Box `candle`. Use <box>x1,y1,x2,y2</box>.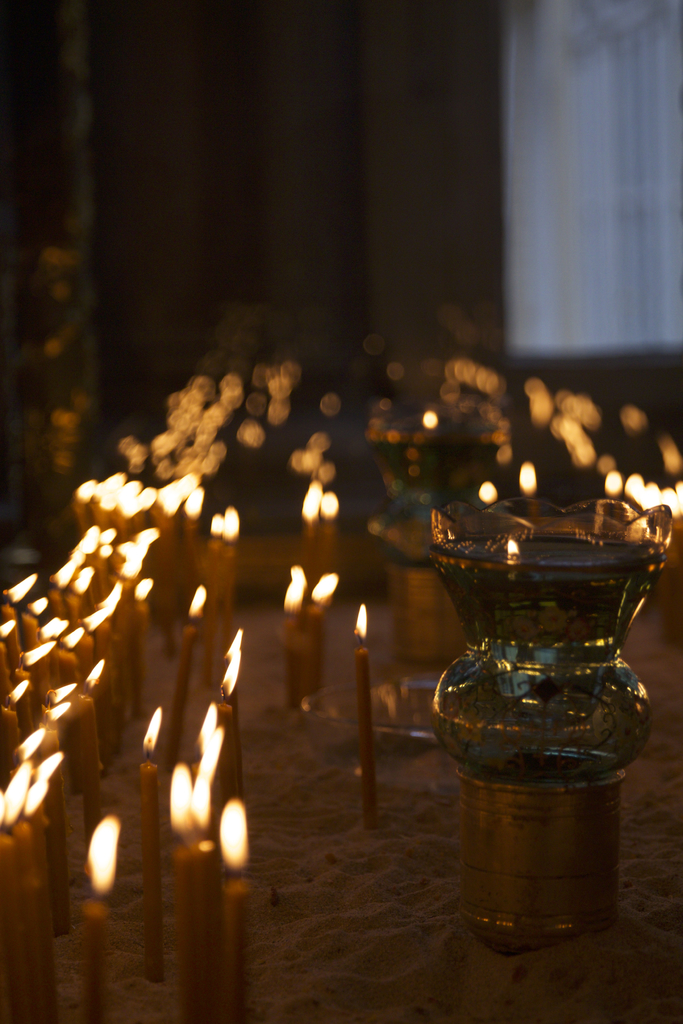
<box>308,579,338,691</box>.
